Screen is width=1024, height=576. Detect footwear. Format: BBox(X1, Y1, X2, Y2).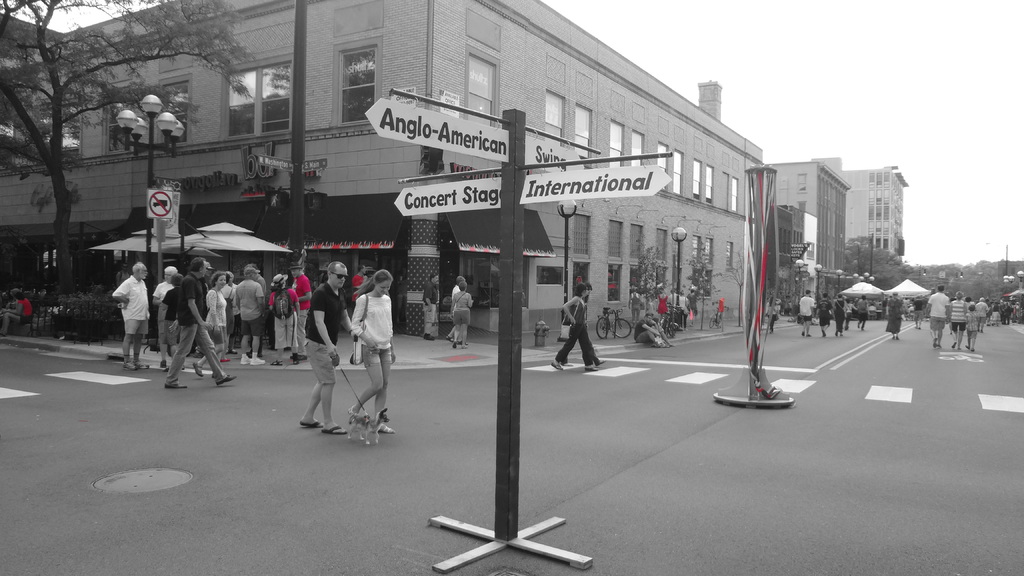
BBox(369, 419, 393, 436).
